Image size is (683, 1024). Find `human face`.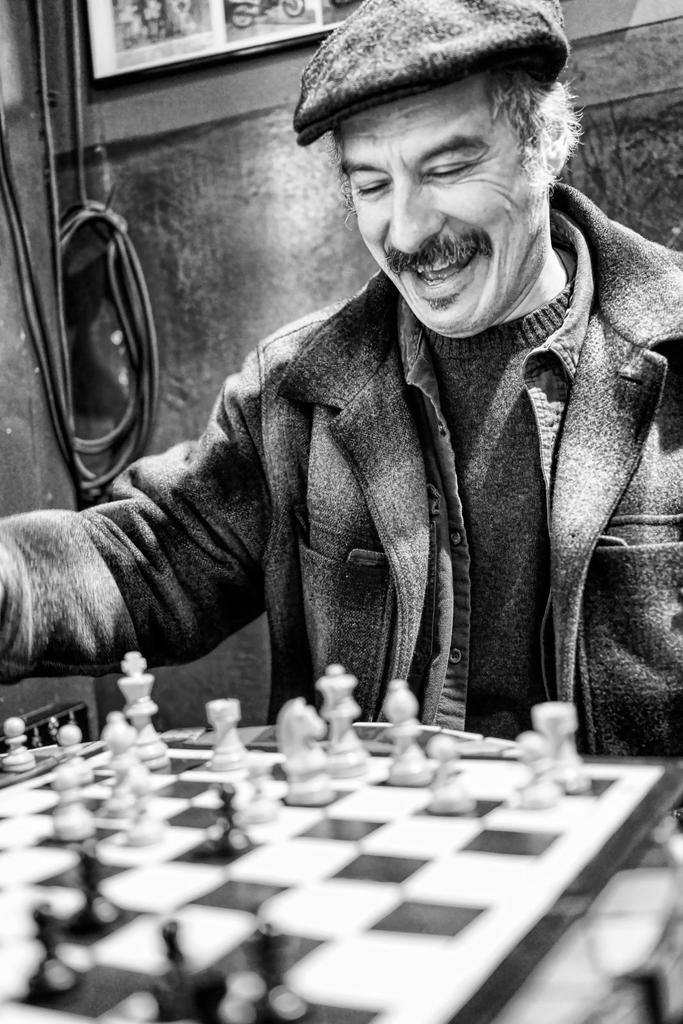
left=337, top=66, right=558, bottom=339.
